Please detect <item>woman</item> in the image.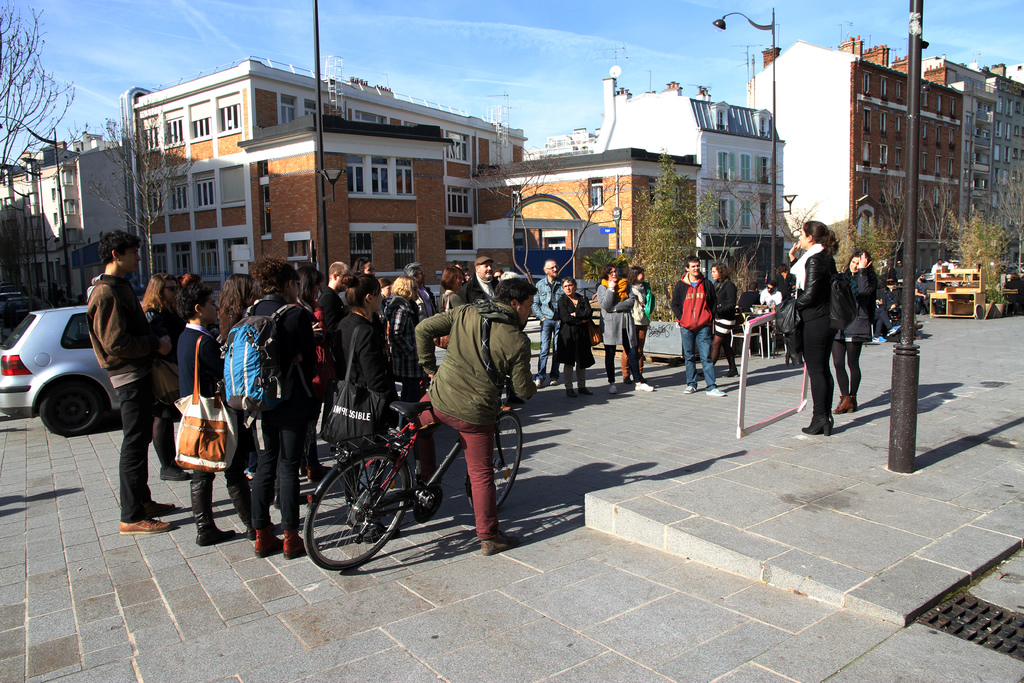
(x1=218, y1=272, x2=259, y2=489).
